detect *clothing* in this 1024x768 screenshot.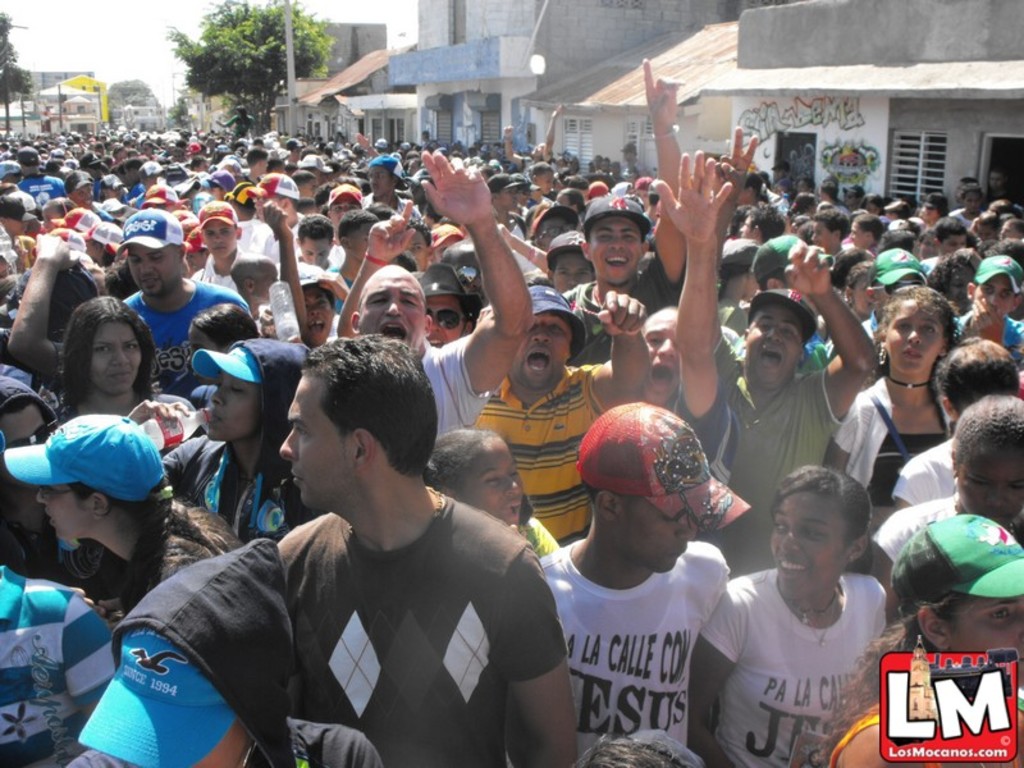
Detection: [492, 216, 540, 274].
